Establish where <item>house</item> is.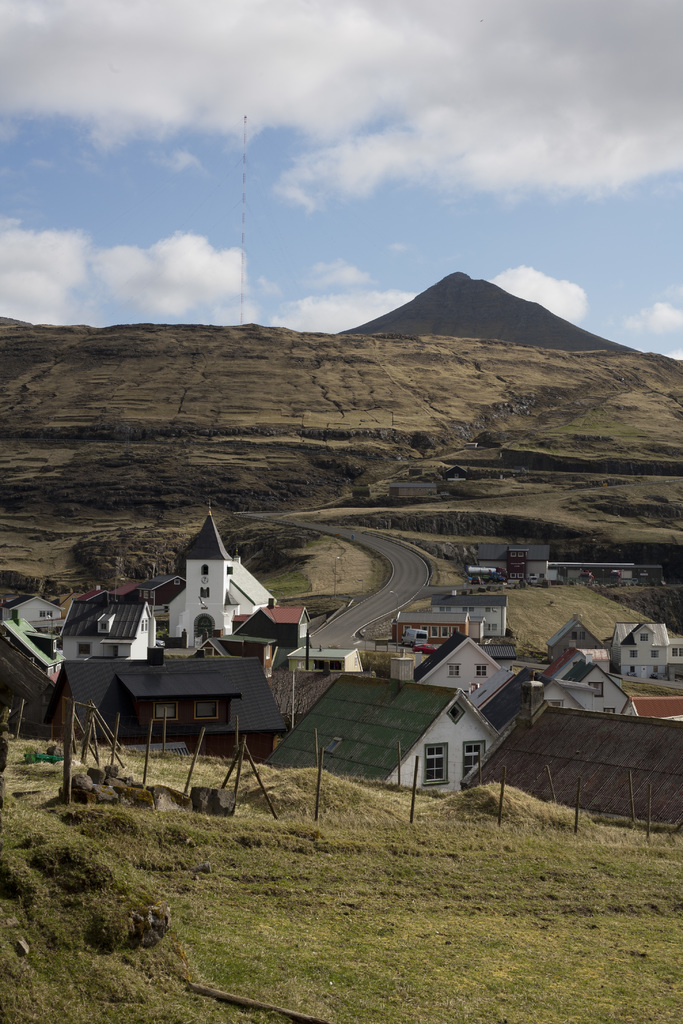
Established at 42:605:155:666.
